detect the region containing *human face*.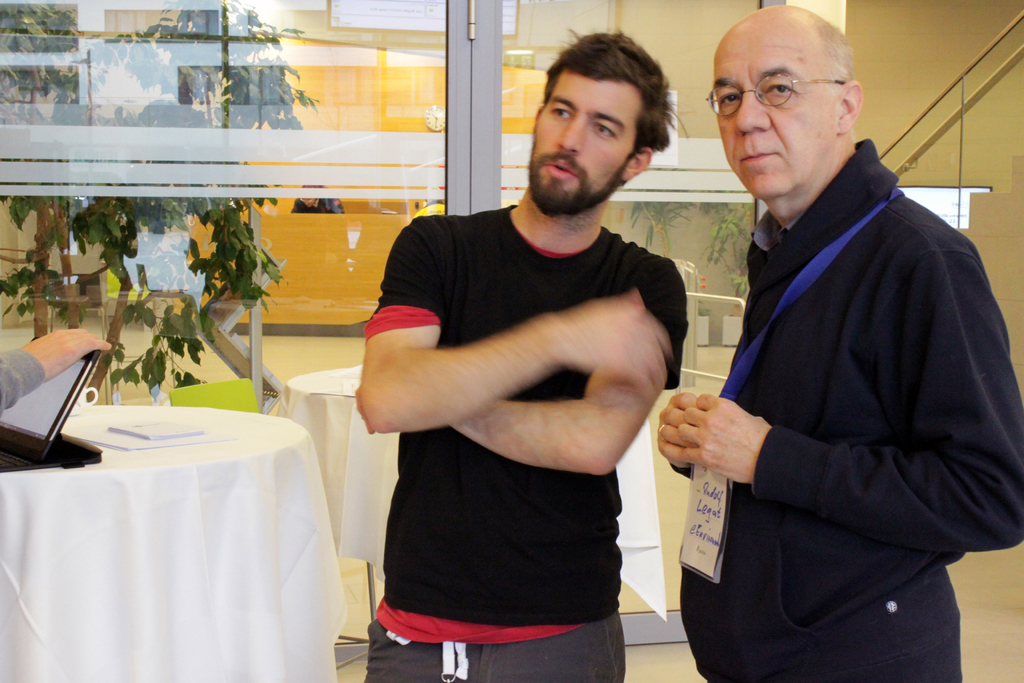
x1=530, y1=83, x2=630, y2=216.
